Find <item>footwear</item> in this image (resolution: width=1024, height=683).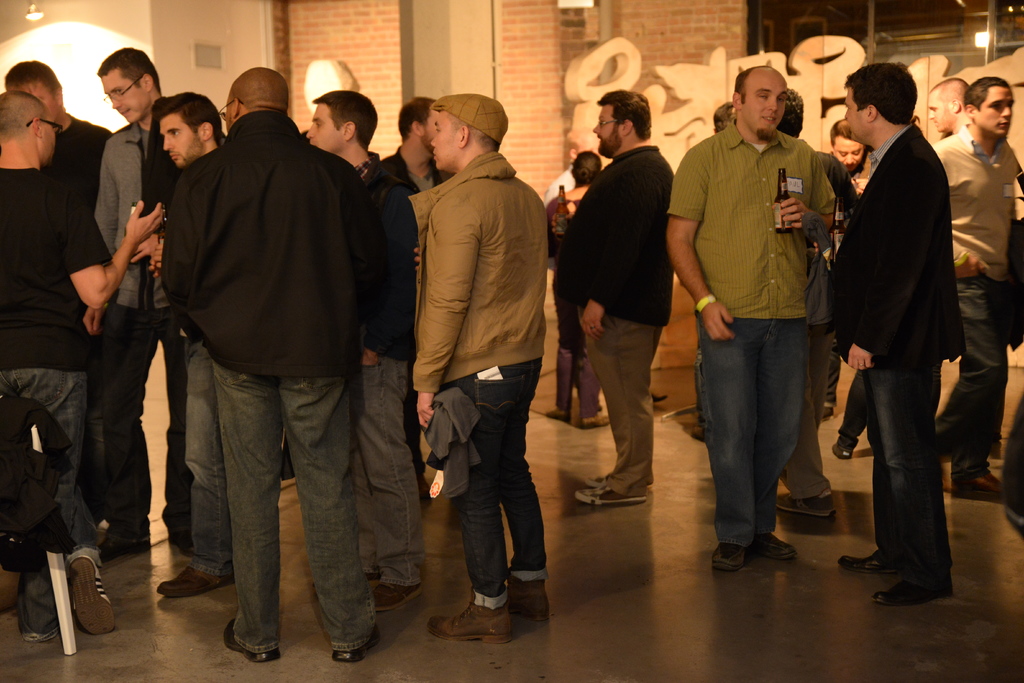
{"x1": 66, "y1": 551, "x2": 122, "y2": 638}.
